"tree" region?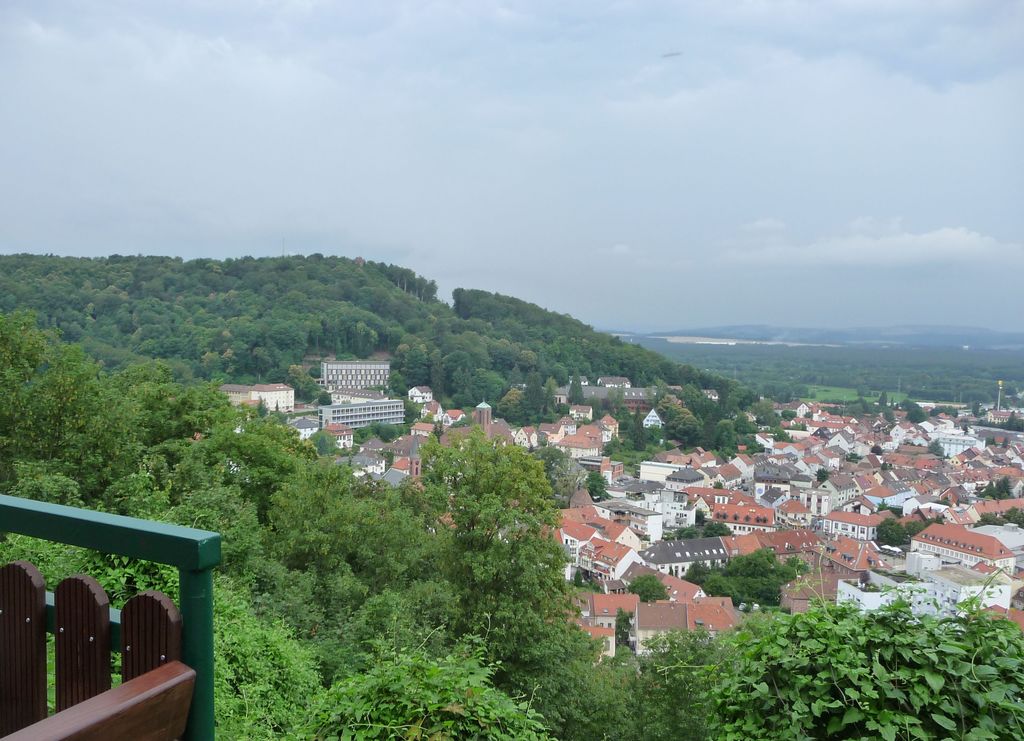
{"left": 94, "top": 467, "right": 207, "bottom": 522}
